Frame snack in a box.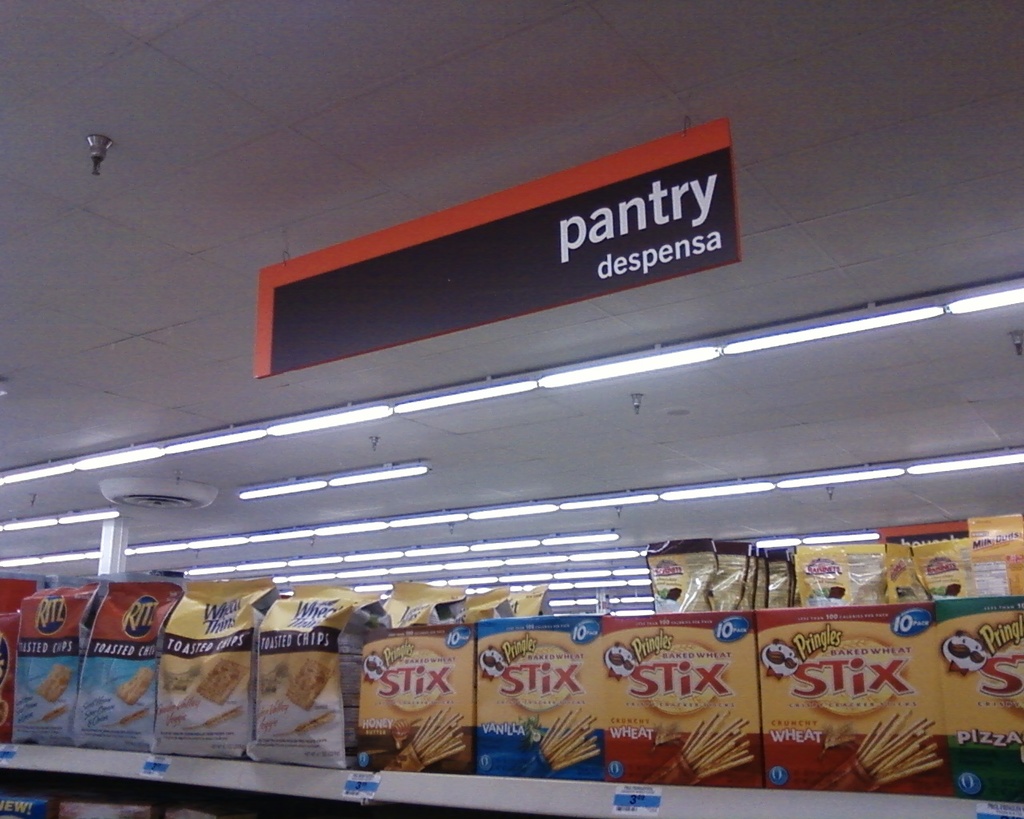
x1=116, y1=667, x2=154, y2=704.
